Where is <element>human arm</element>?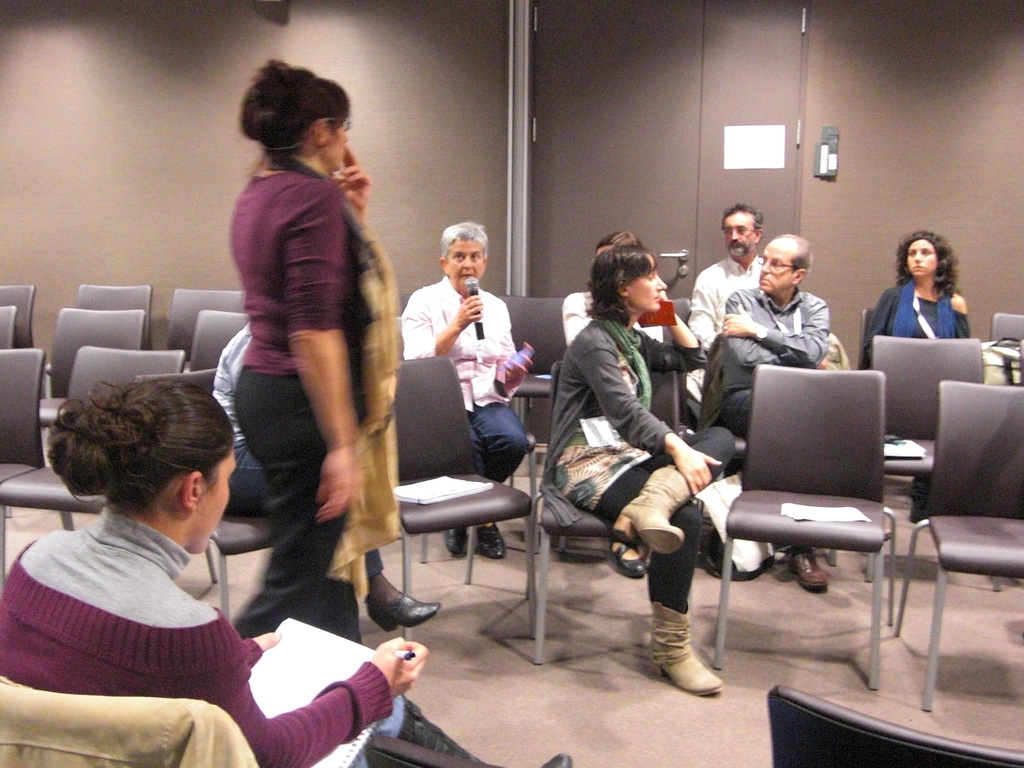
[282,173,366,522].
